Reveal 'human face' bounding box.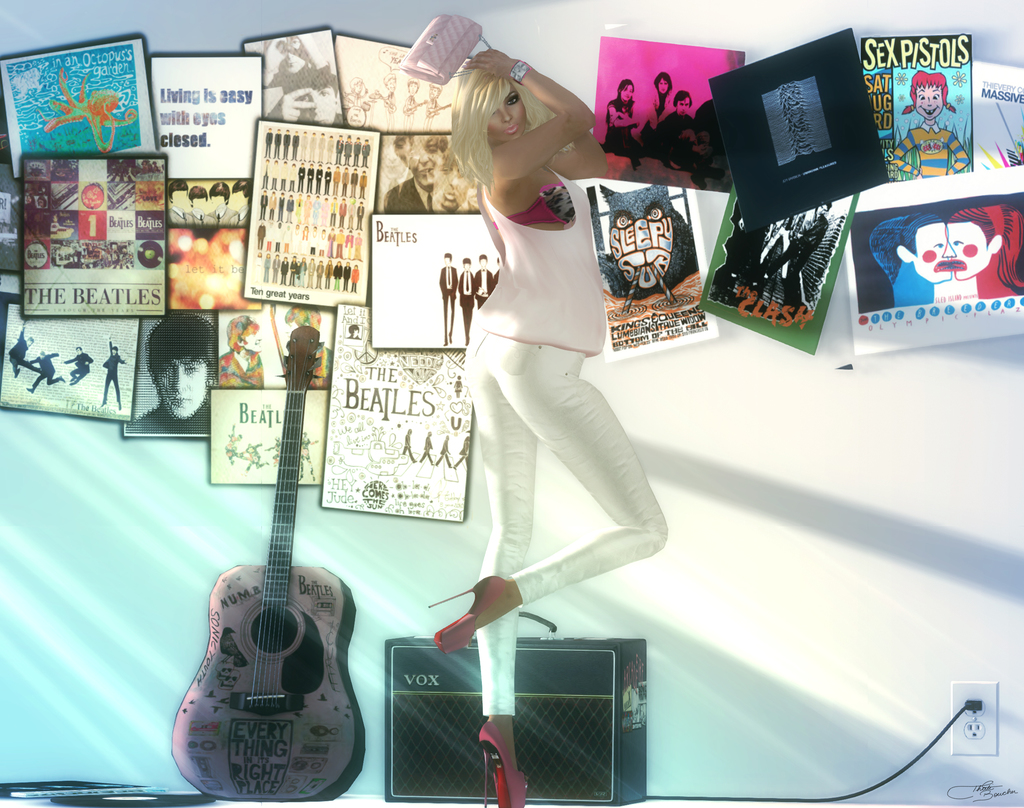
Revealed: crop(351, 327, 358, 335).
